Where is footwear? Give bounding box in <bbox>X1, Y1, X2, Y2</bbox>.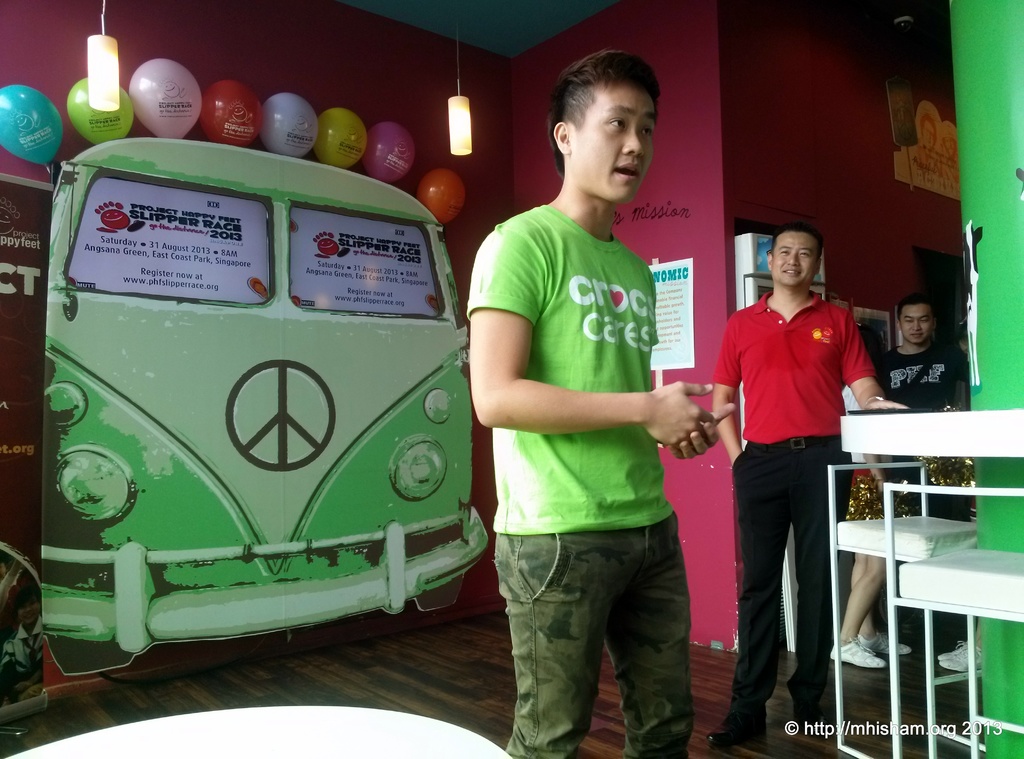
<bbox>858, 630, 911, 655</bbox>.
